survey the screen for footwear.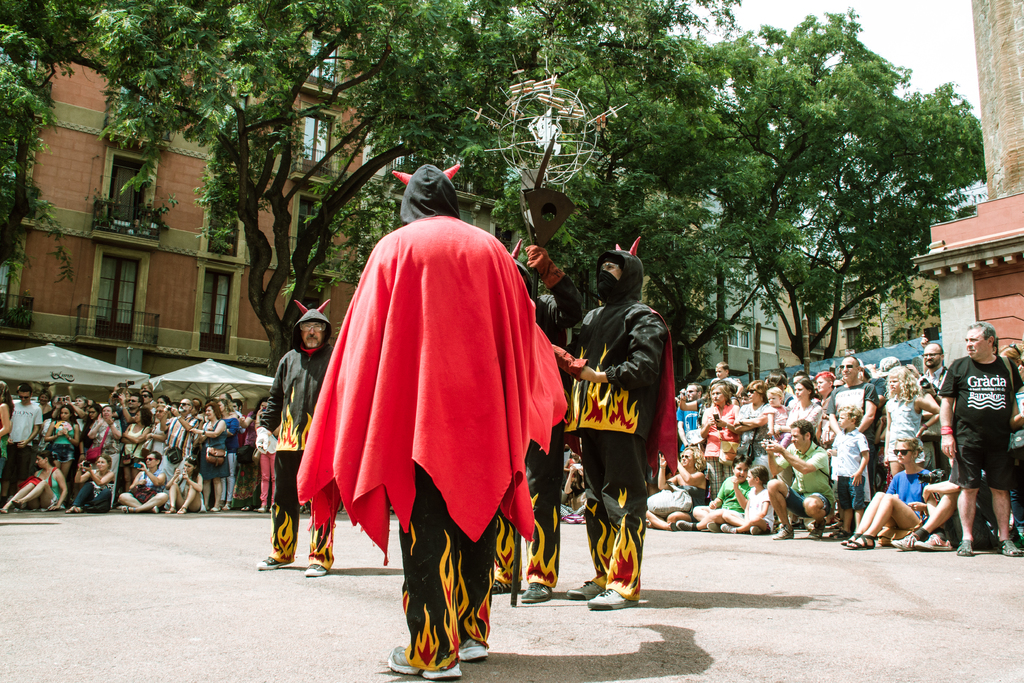
Survey found: [left=707, top=519, right=721, bottom=532].
